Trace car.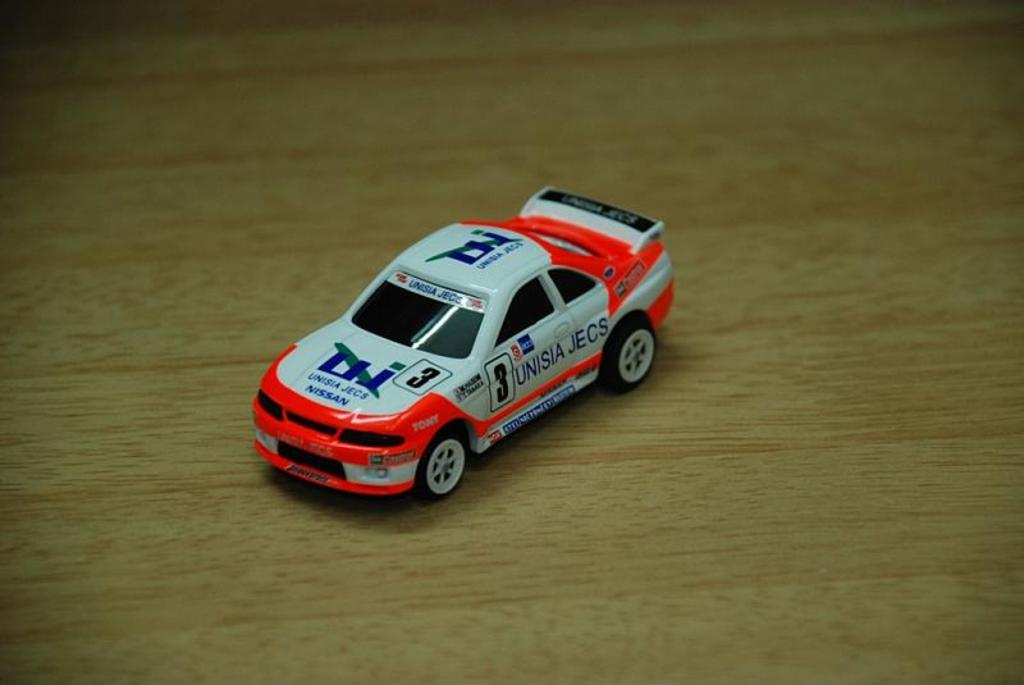
Traced to bbox(259, 181, 673, 506).
